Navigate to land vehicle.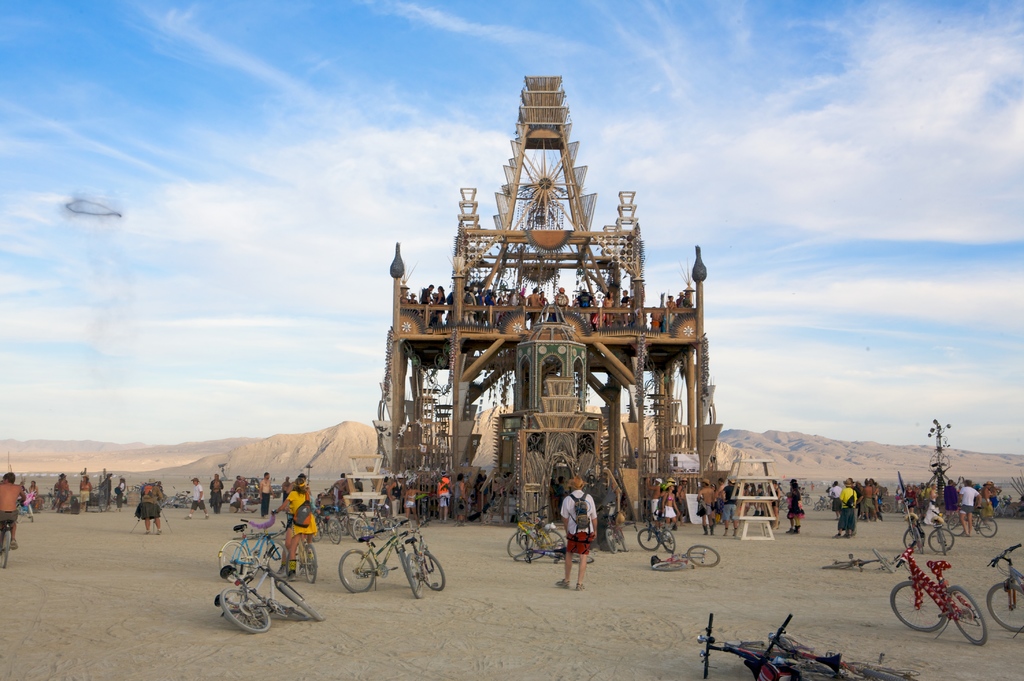
Navigation target: l=651, t=549, r=722, b=569.
